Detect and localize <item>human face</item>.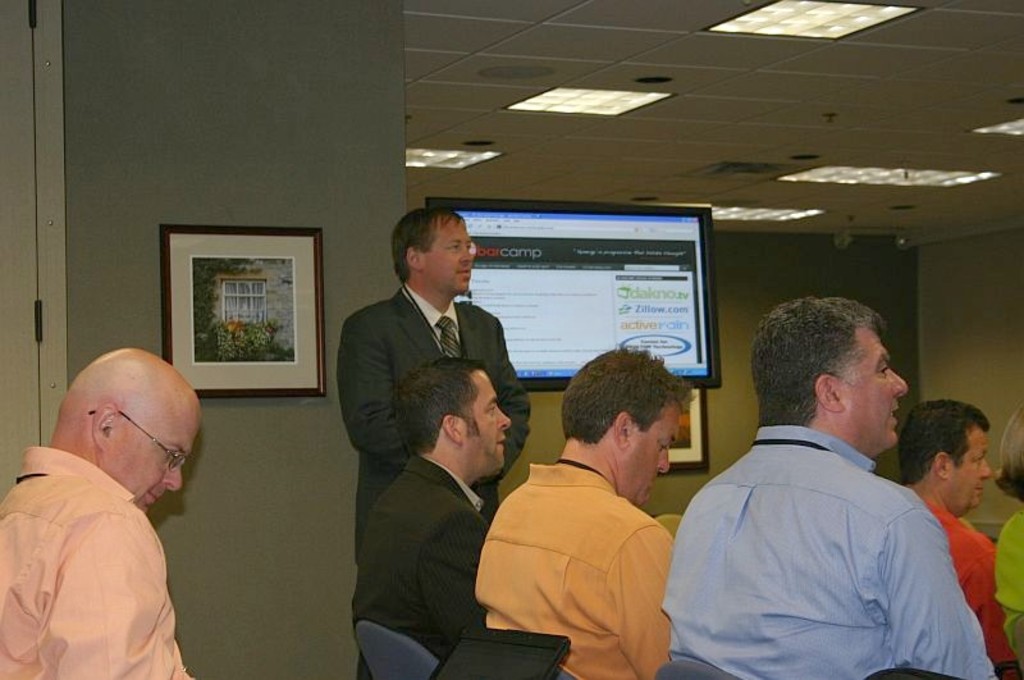
Localized at region(420, 205, 474, 295).
